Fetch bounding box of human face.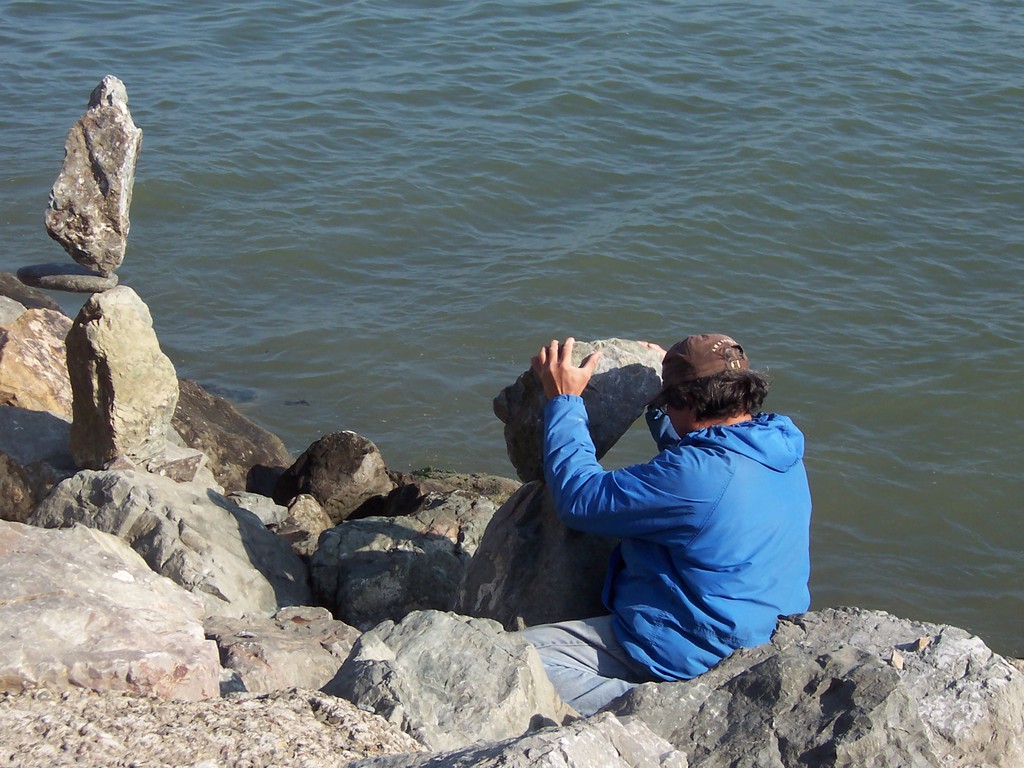
Bbox: locate(666, 403, 686, 436).
